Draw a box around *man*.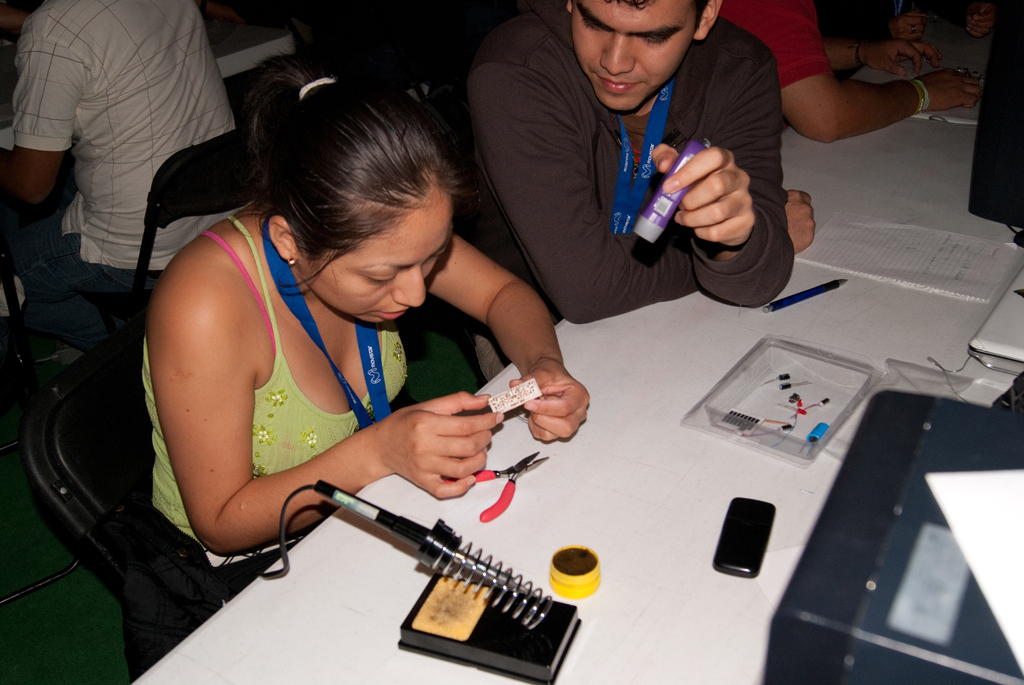
[463,0,819,384].
